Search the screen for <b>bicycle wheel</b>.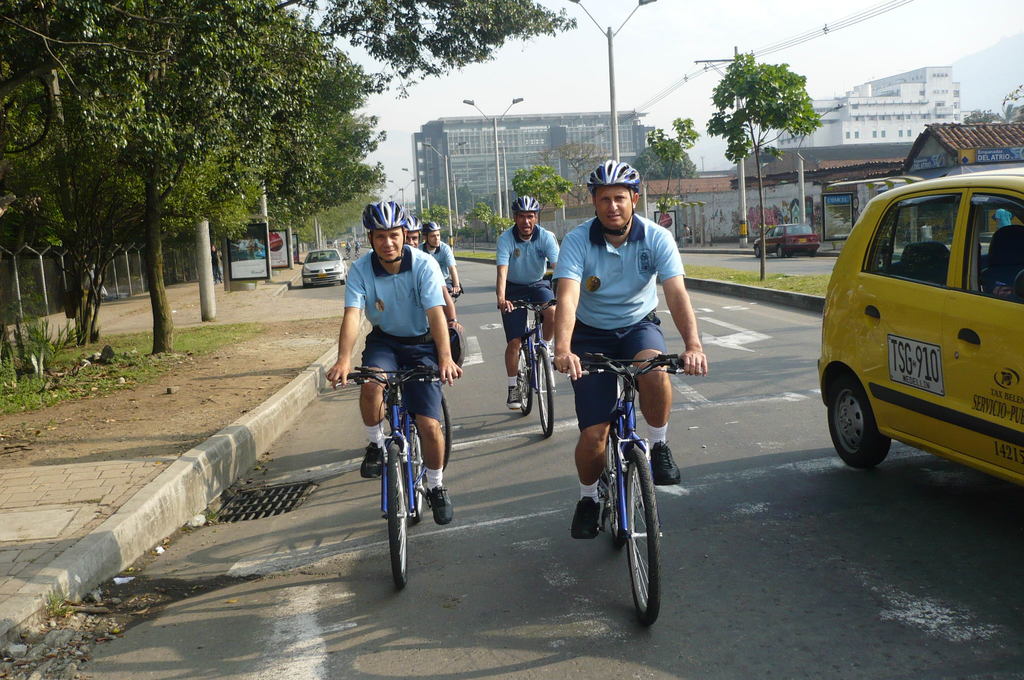
Found at 518,336,531,414.
